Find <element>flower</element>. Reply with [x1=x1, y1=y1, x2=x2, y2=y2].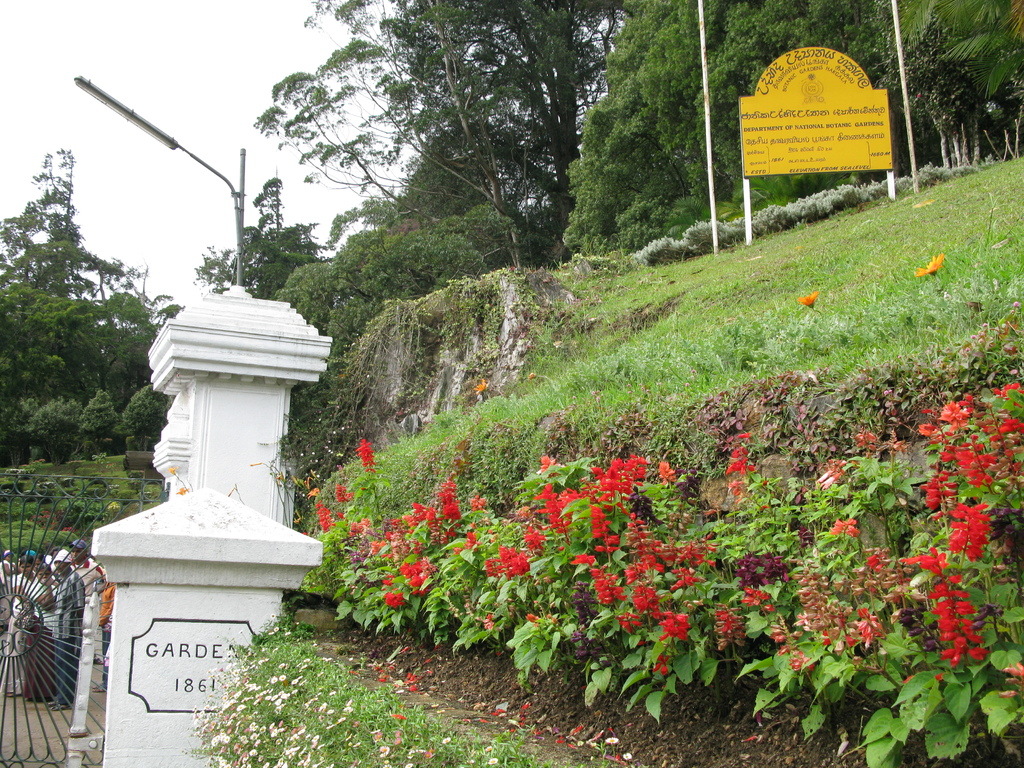
[x1=915, y1=254, x2=941, y2=283].
